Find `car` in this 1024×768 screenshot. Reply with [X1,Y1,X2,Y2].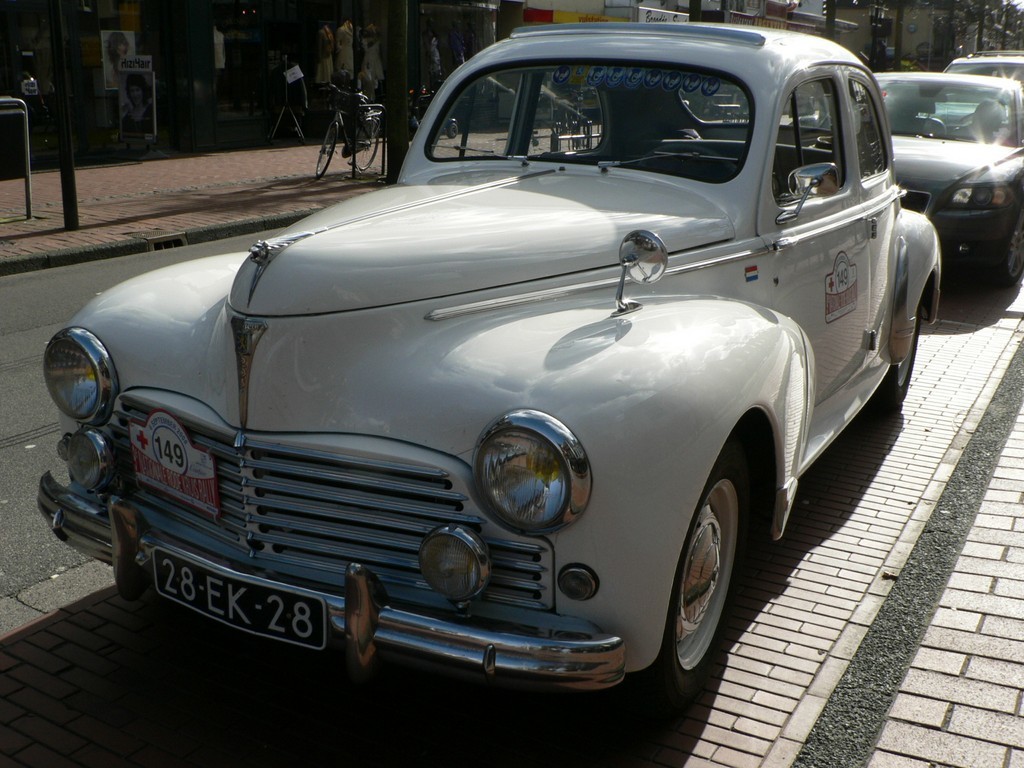
[816,68,1023,305].
